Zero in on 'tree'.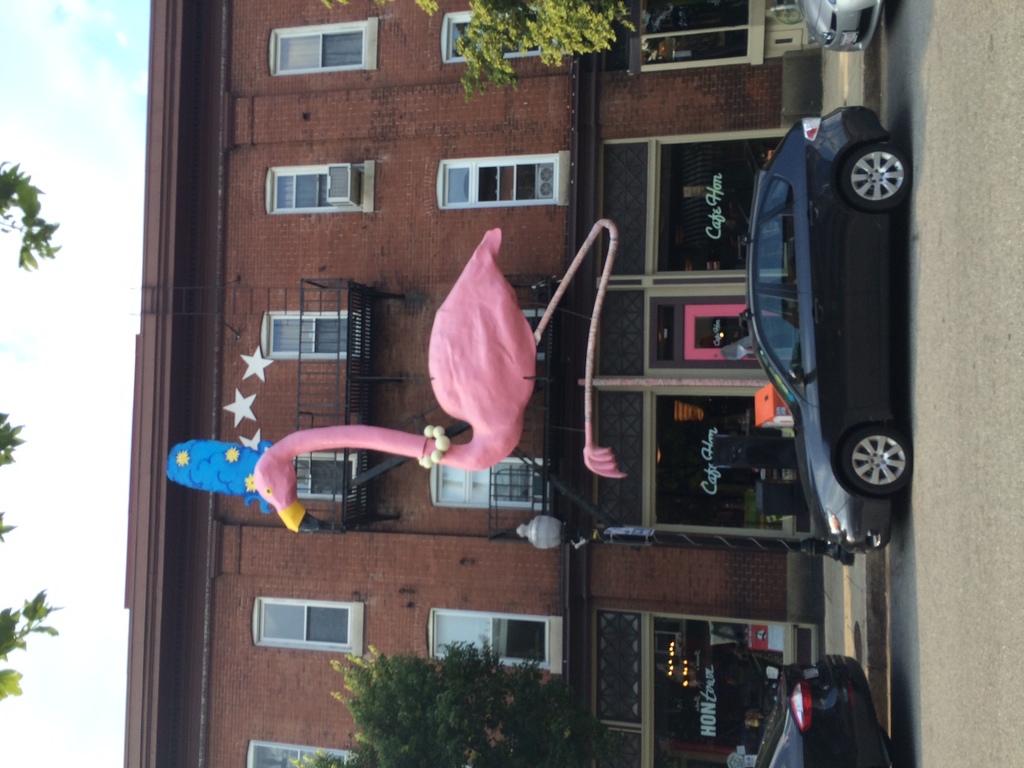
Zeroed in: box(453, 0, 645, 91).
